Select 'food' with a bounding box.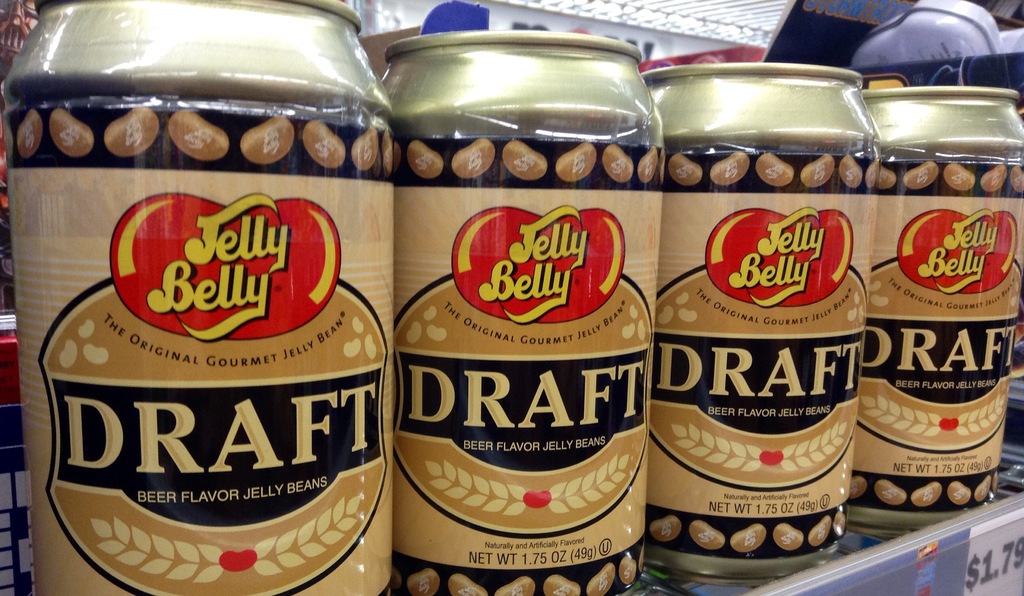
x1=449, y1=573, x2=488, y2=595.
